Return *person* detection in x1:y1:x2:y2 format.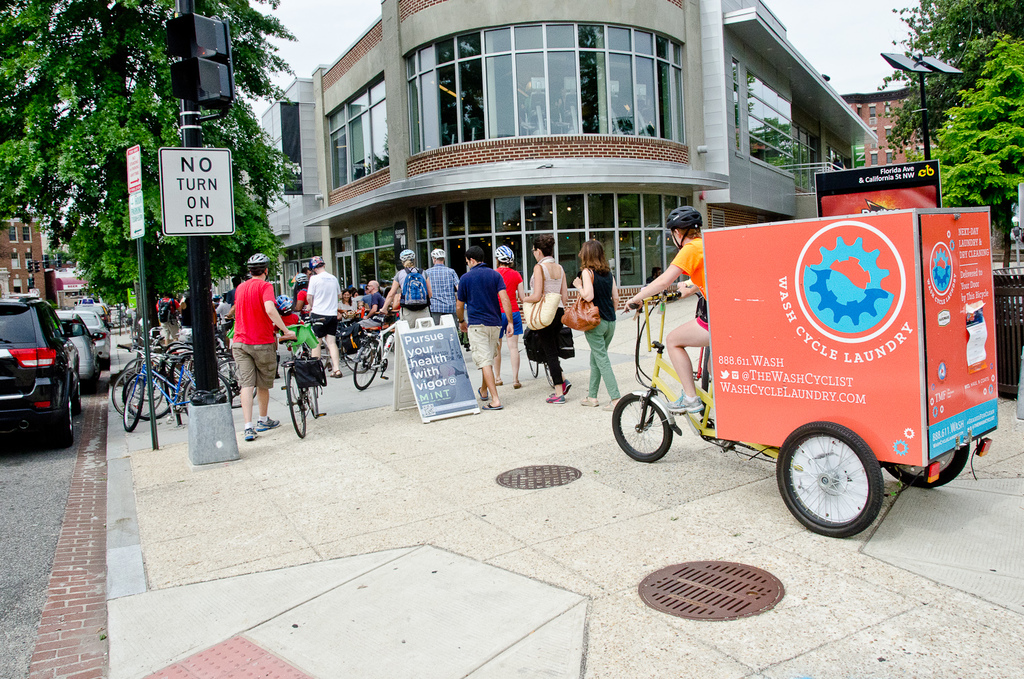
491:239:525:385.
